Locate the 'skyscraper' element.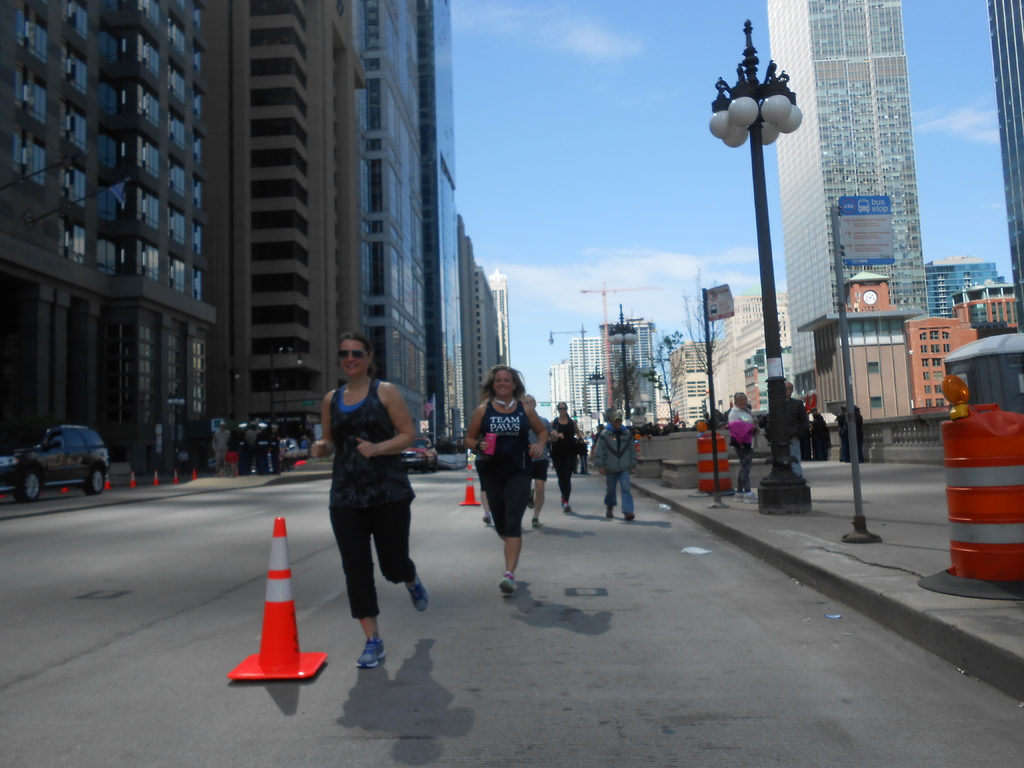
Element bbox: [left=555, top=358, right=576, bottom=422].
